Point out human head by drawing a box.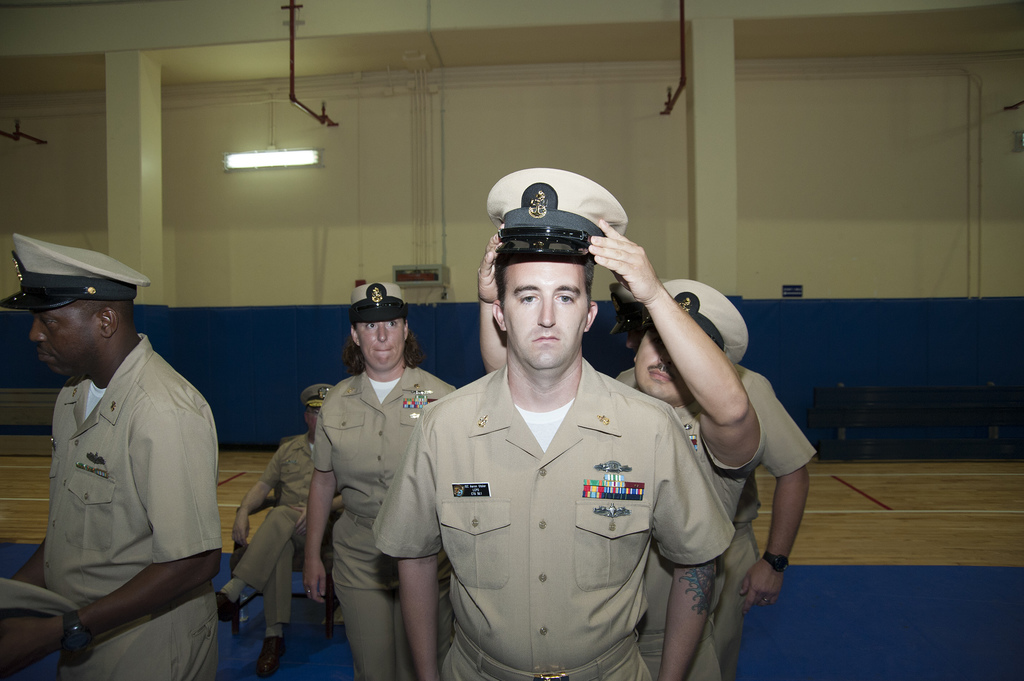
[x1=301, y1=401, x2=327, y2=435].
